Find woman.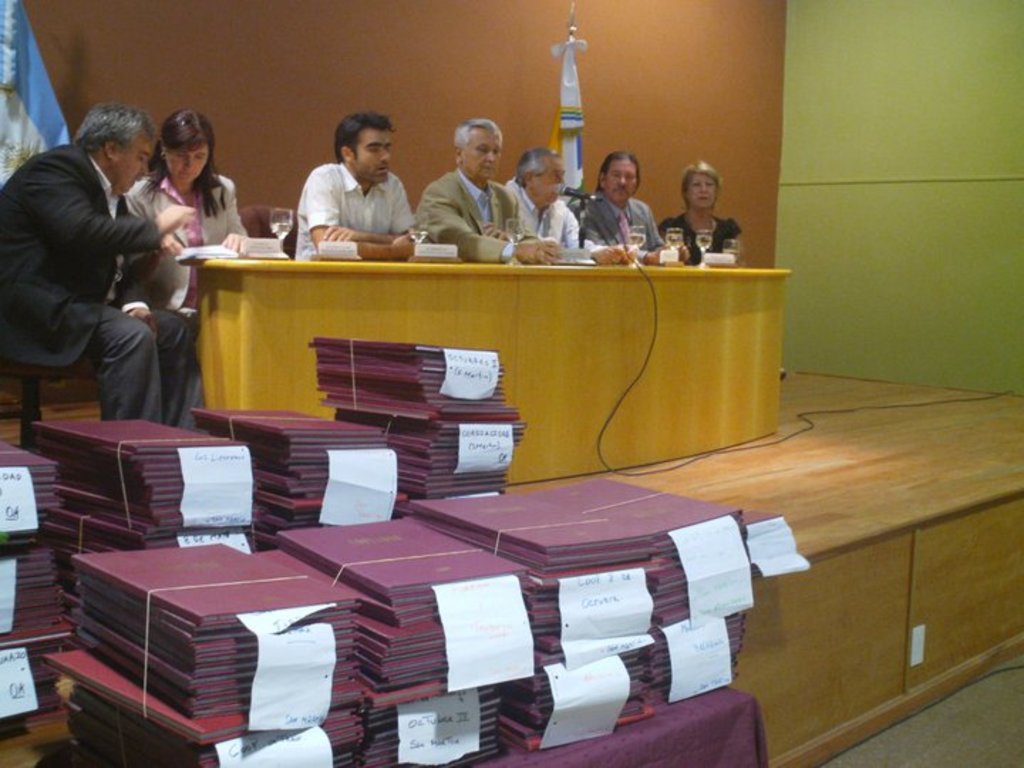
<region>125, 112, 247, 317</region>.
